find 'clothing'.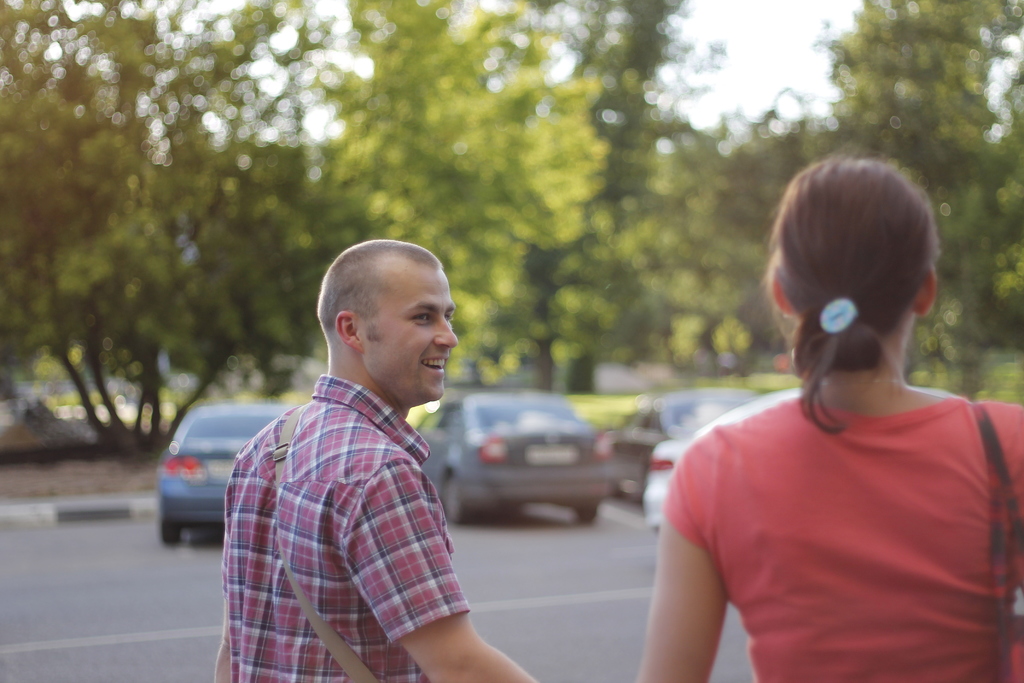
BBox(214, 317, 495, 670).
